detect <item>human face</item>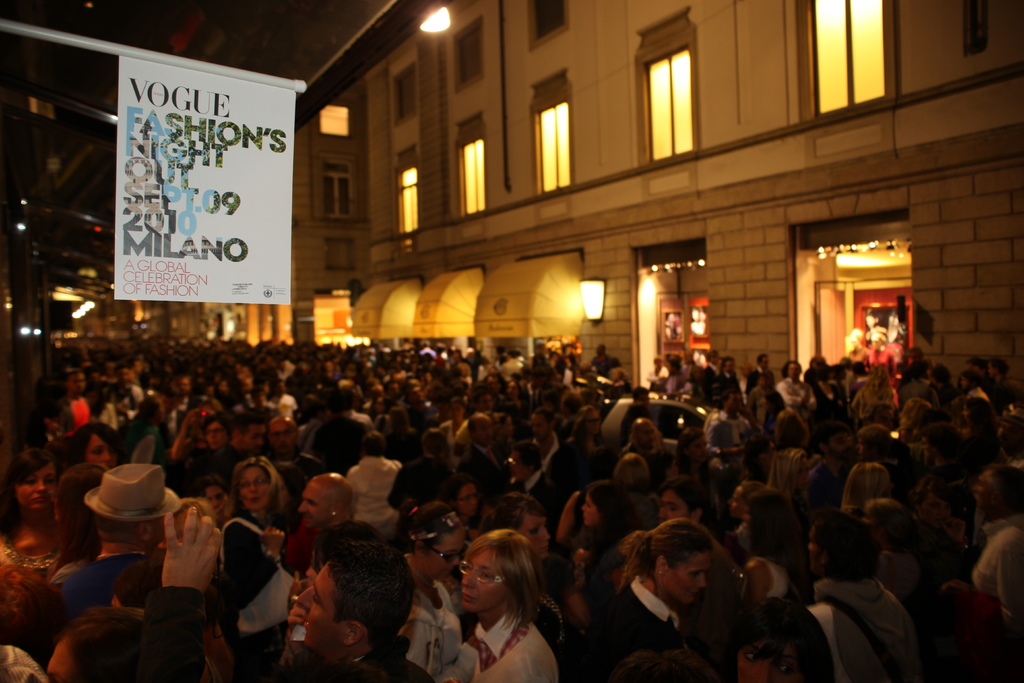
658, 491, 685, 523
